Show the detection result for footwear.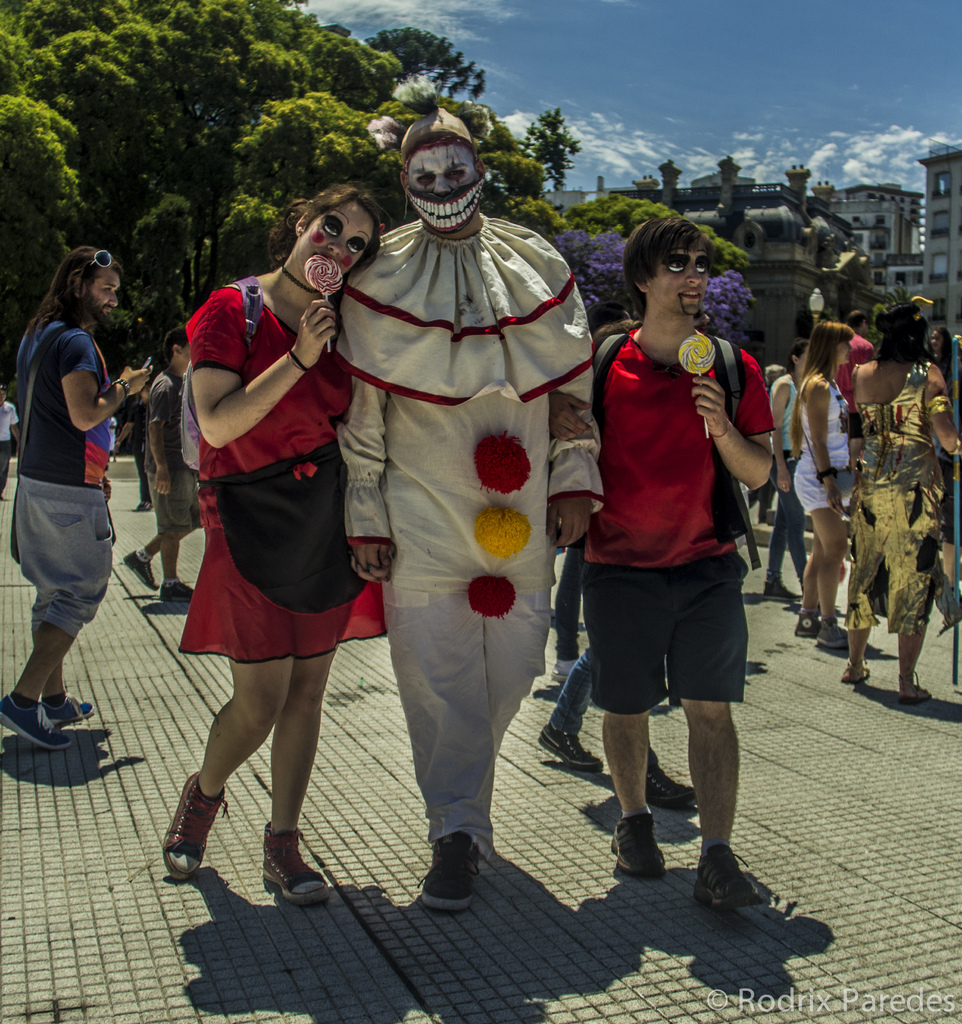
<region>611, 812, 661, 877</region>.
